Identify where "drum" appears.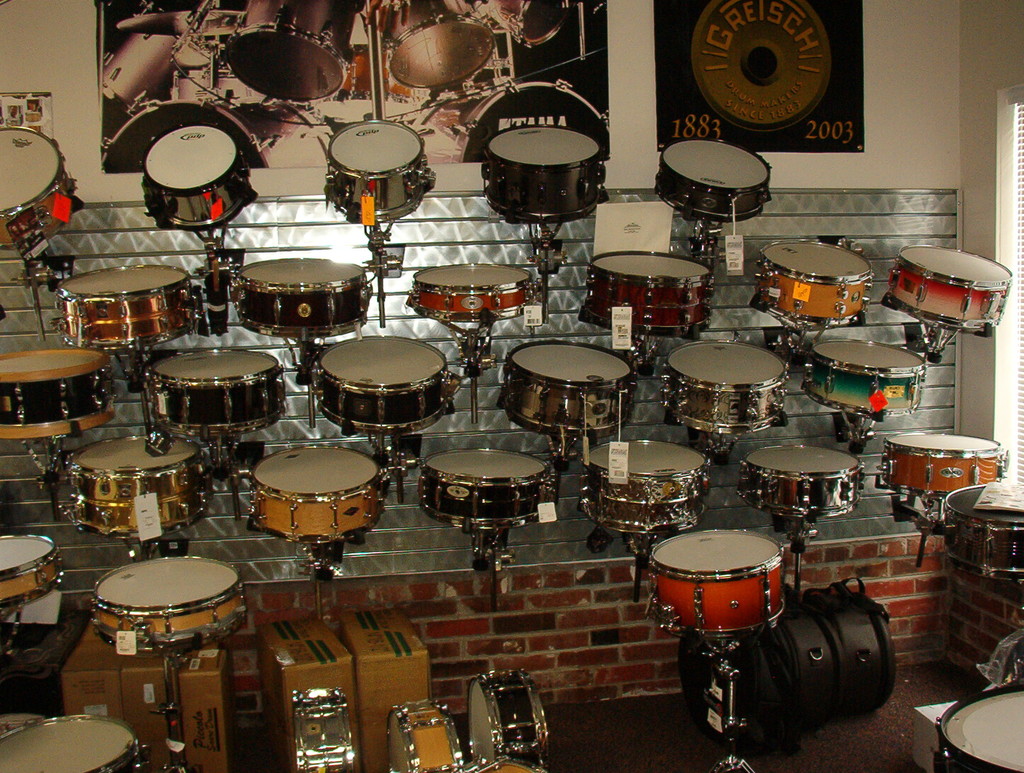
Appears at box(755, 240, 876, 320).
